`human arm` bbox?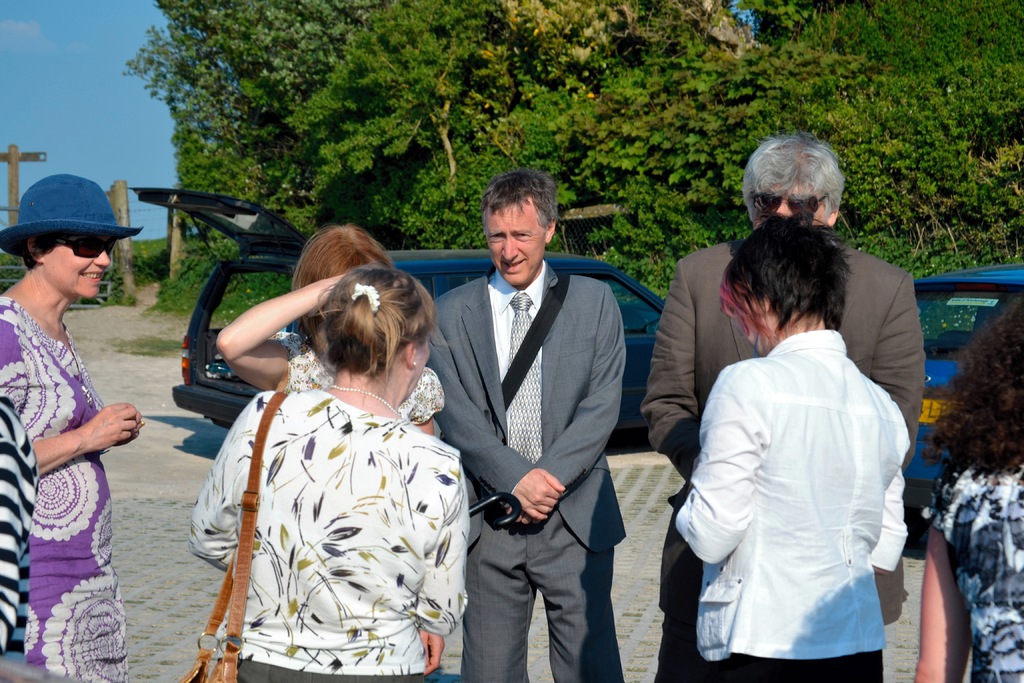
pyautogui.locateOnScreen(495, 283, 632, 536)
